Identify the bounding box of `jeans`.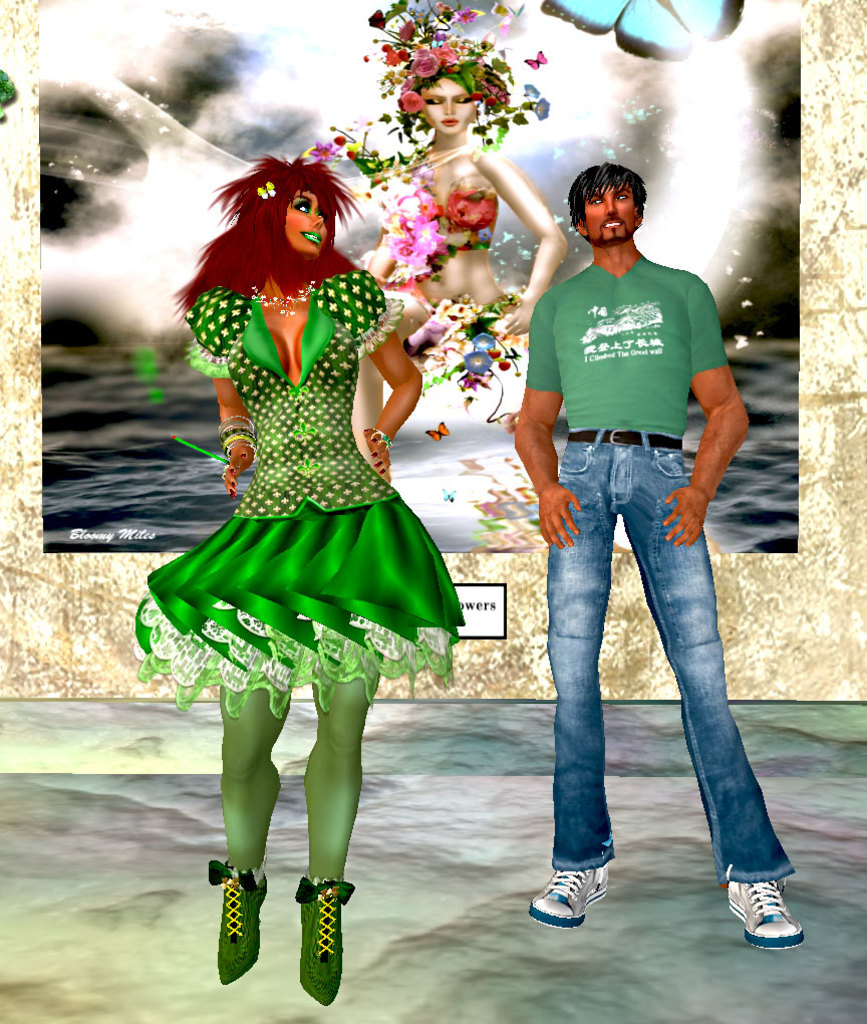
detection(523, 445, 785, 910).
